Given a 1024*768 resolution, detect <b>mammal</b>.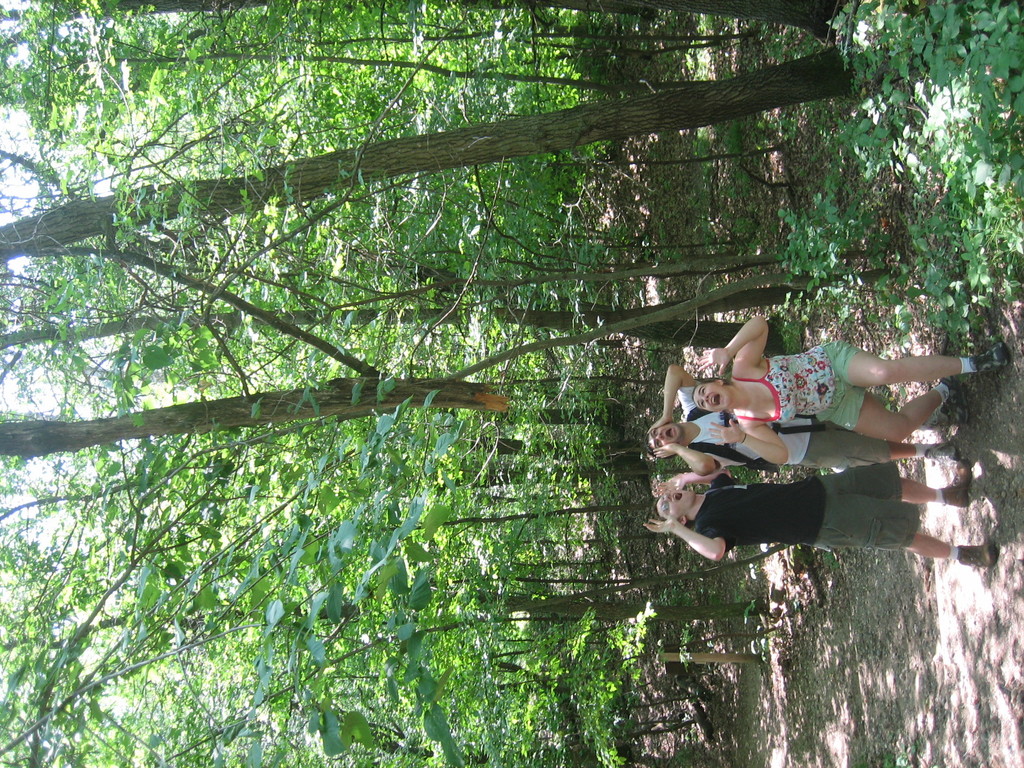
[646, 365, 963, 476].
